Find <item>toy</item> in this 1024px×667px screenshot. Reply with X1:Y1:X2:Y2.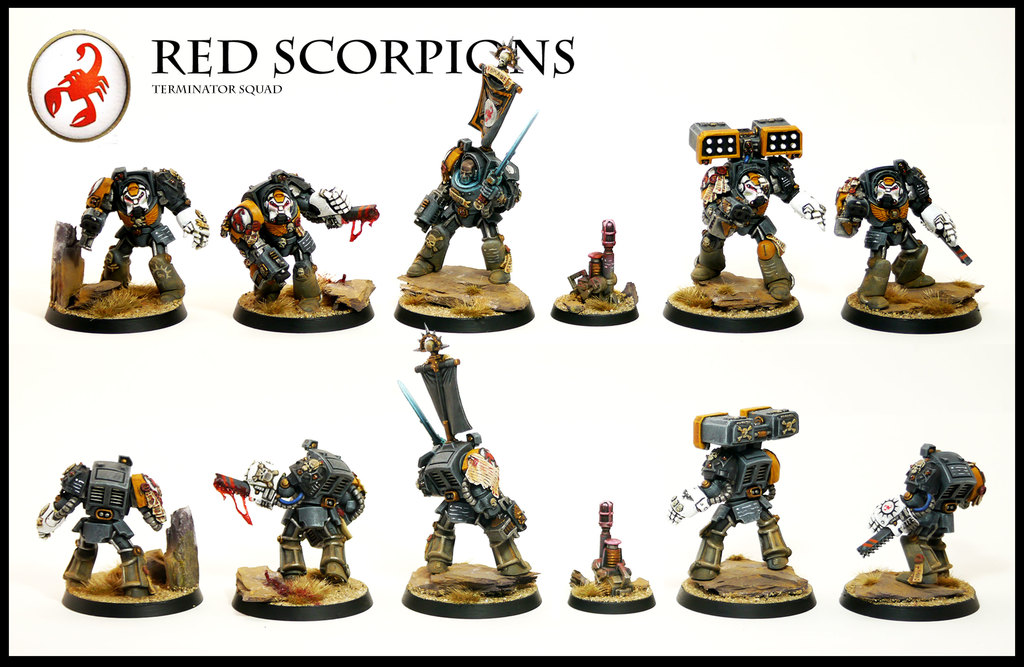
670:371:835:613.
